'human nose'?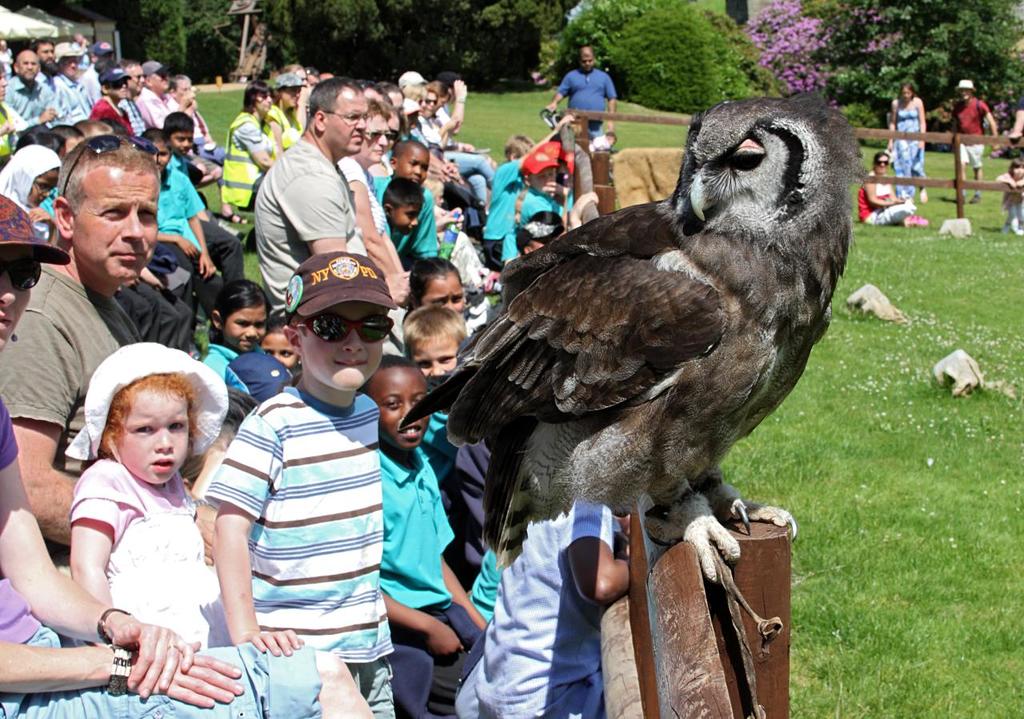
(left=411, top=218, right=418, bottom=226)
